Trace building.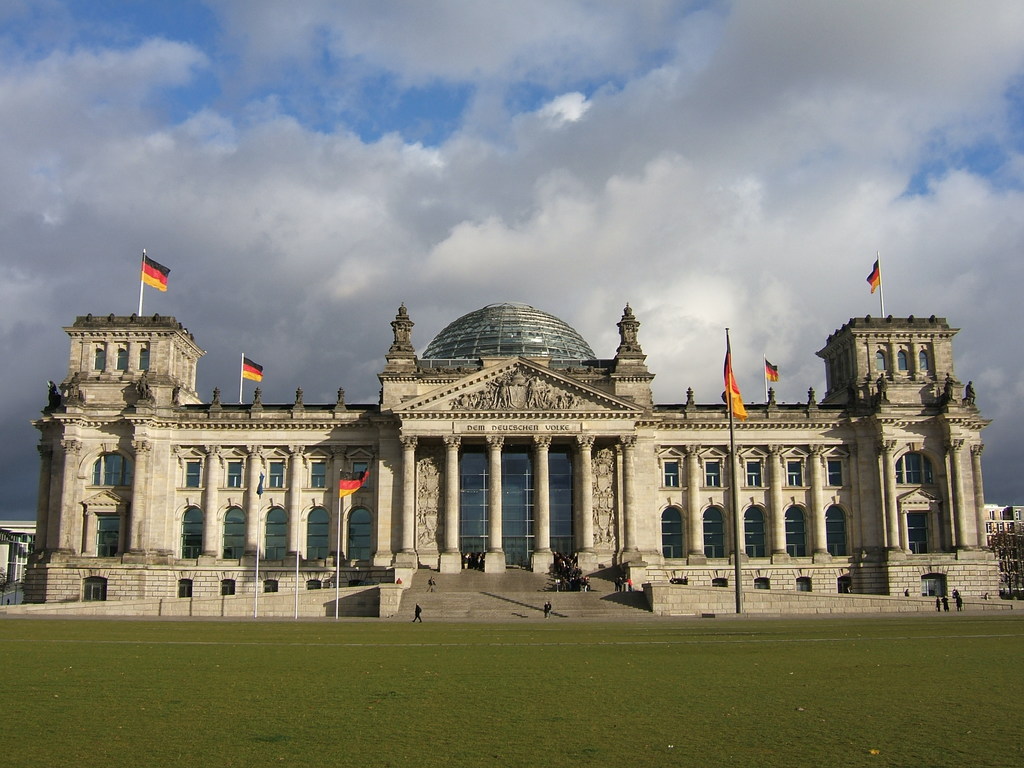
Traced to (x1=982, y1=504, x2=1023, y2=591).
